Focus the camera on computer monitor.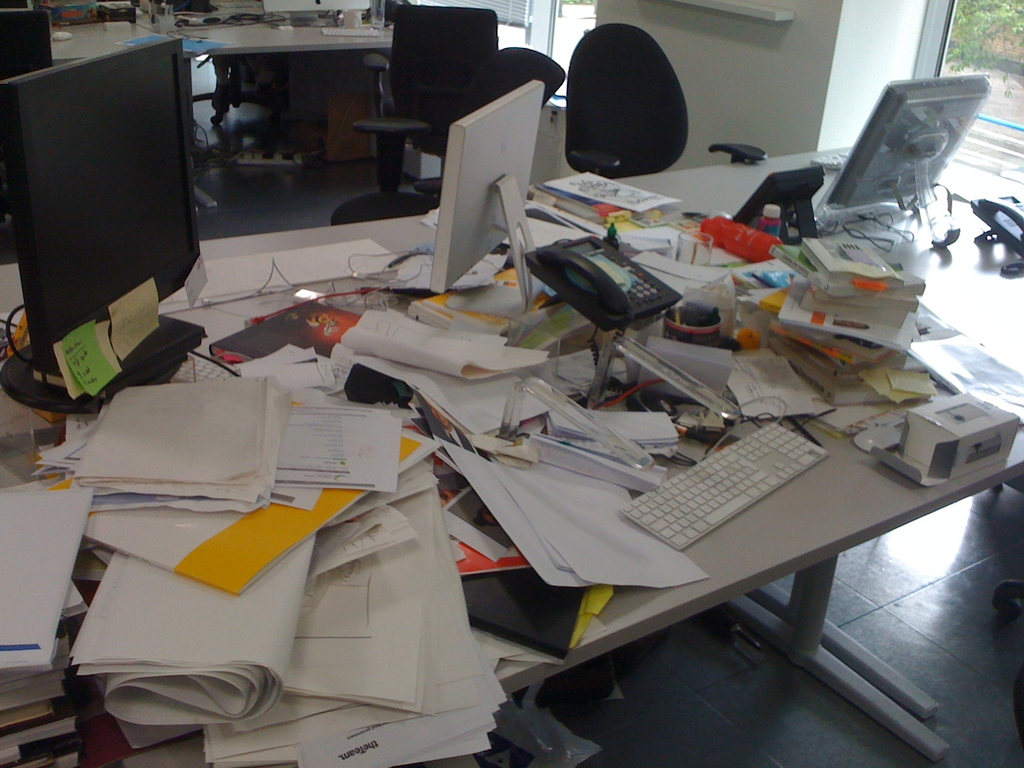
Focus region: l=18, t=33, r=223, b=438.
